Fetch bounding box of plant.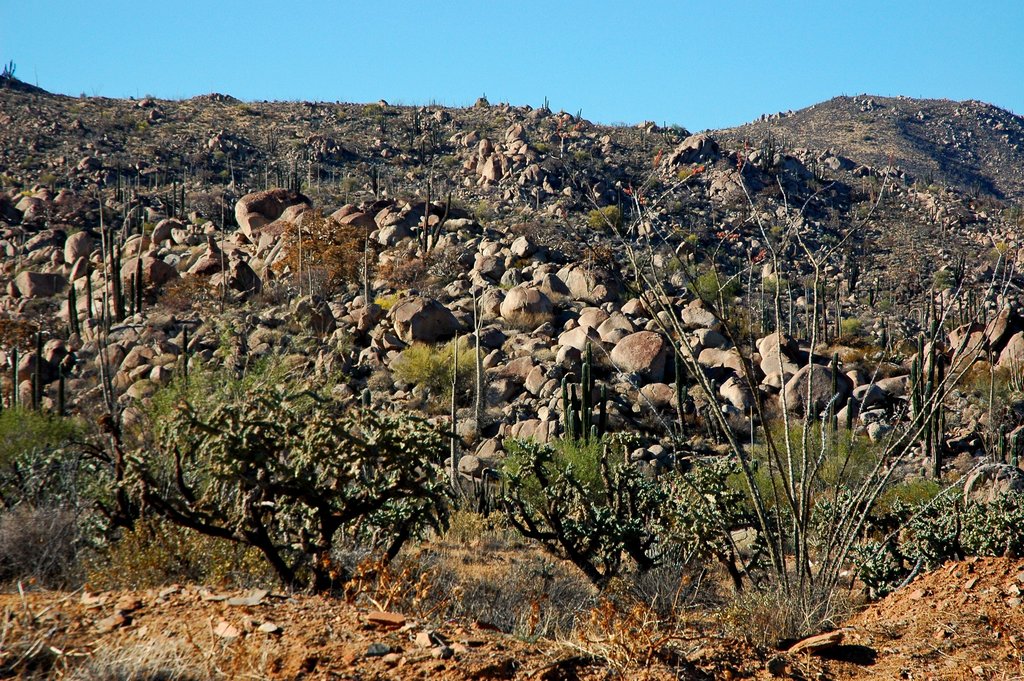
Bbox: (left=132, top=172, right=143, bottom=196).
